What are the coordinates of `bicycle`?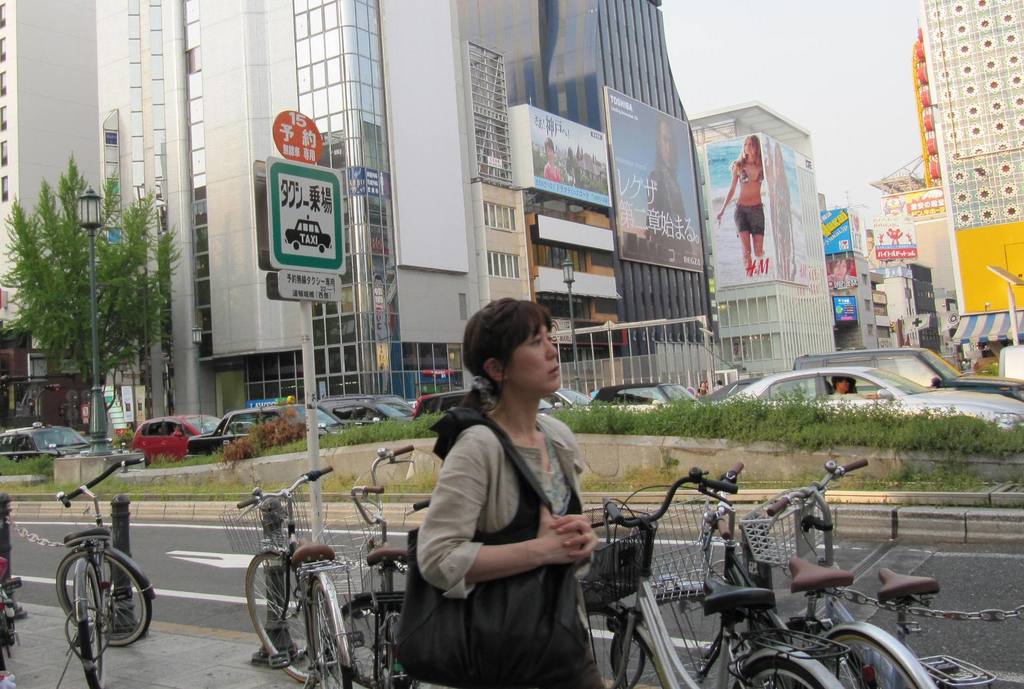
crop(327, 442, 420, 688).
